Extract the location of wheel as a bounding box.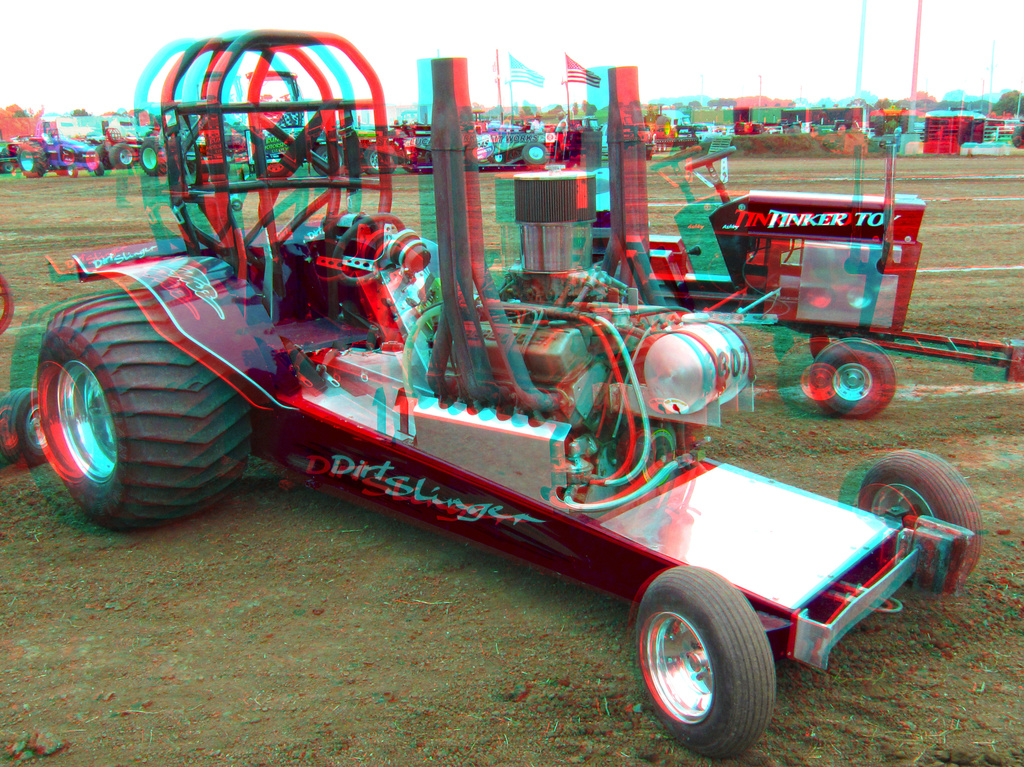
[left=26, top=287, right=243, bottom=526].
